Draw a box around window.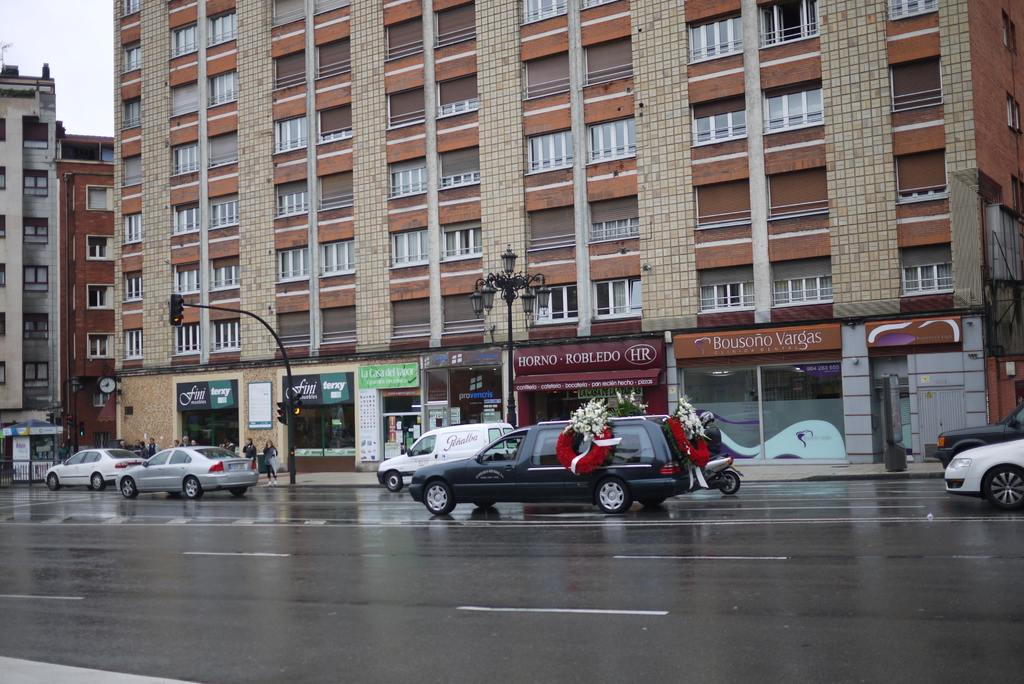
<bbox>278, 113, 305, 149</bbox>.
